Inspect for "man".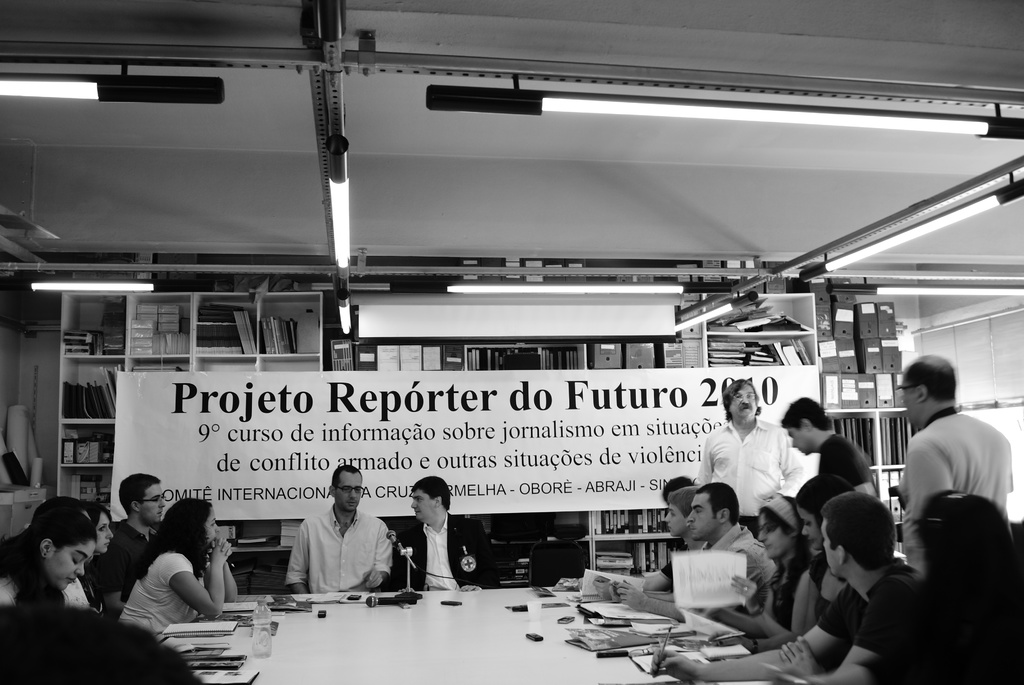
Inspection: box(780, 393, 881, 498).
